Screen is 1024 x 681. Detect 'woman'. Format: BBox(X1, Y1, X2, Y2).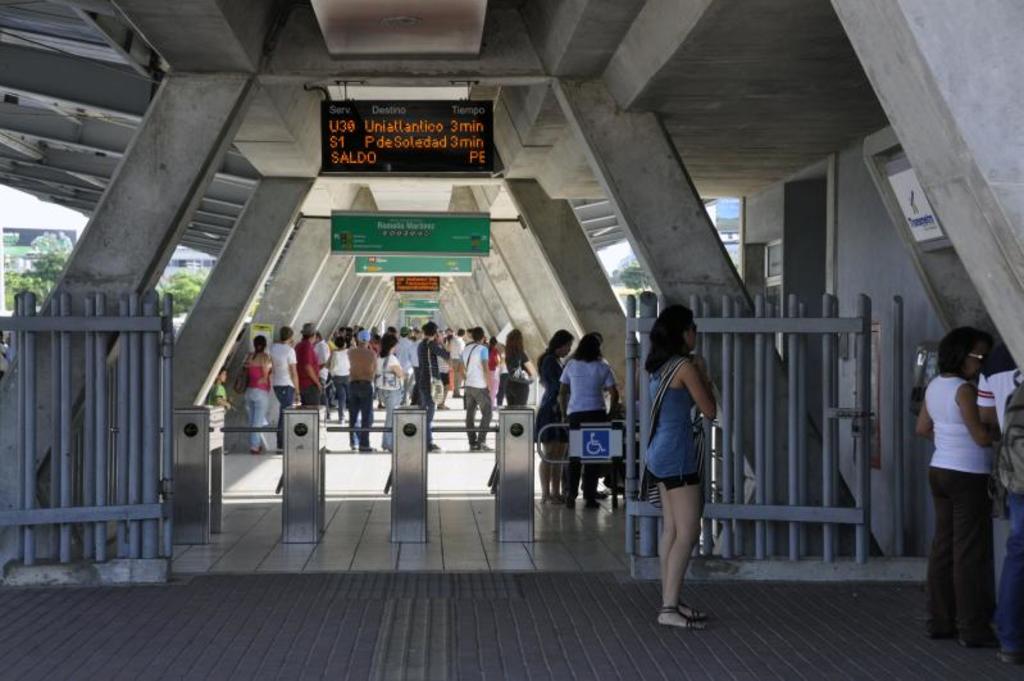
BBox(493, 330, 533, 413).
